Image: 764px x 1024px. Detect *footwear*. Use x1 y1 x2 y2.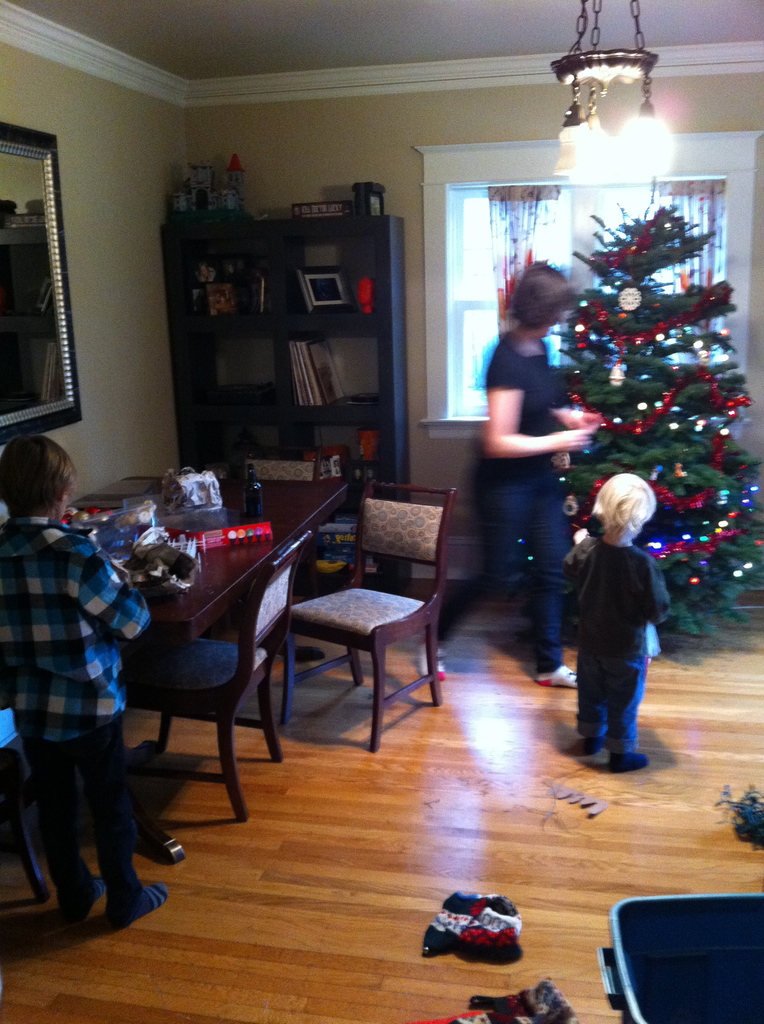
418 639 448 681.
